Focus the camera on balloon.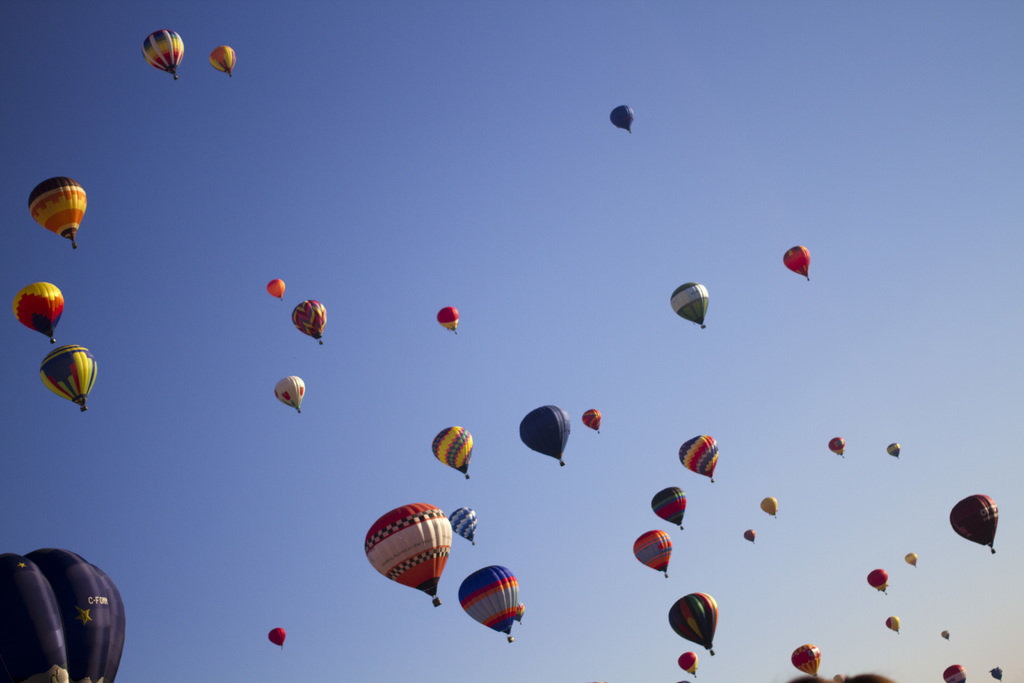
Focus region: rect(886, 616, 902, 631).
